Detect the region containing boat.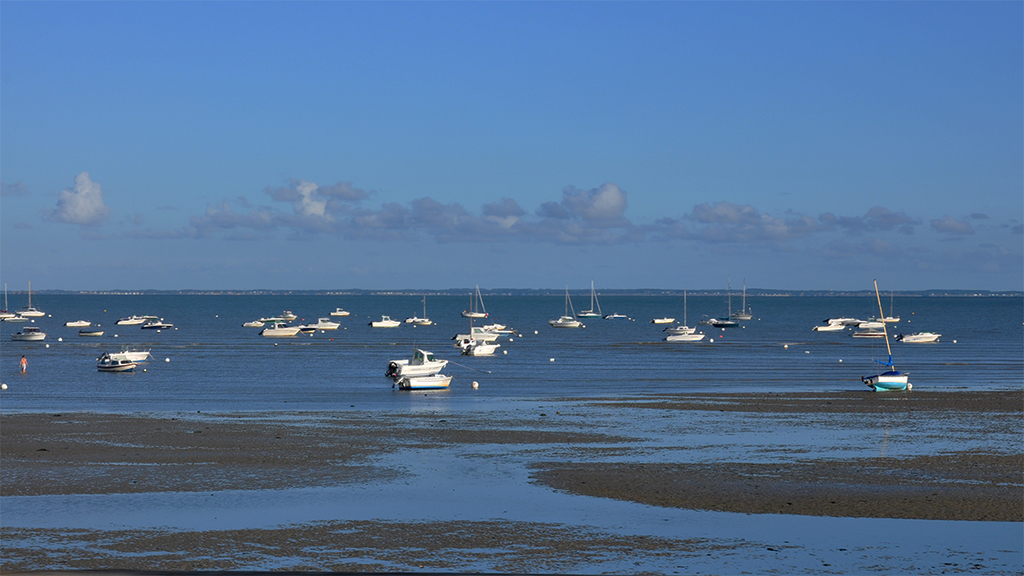
141, 320, 174, 329.
